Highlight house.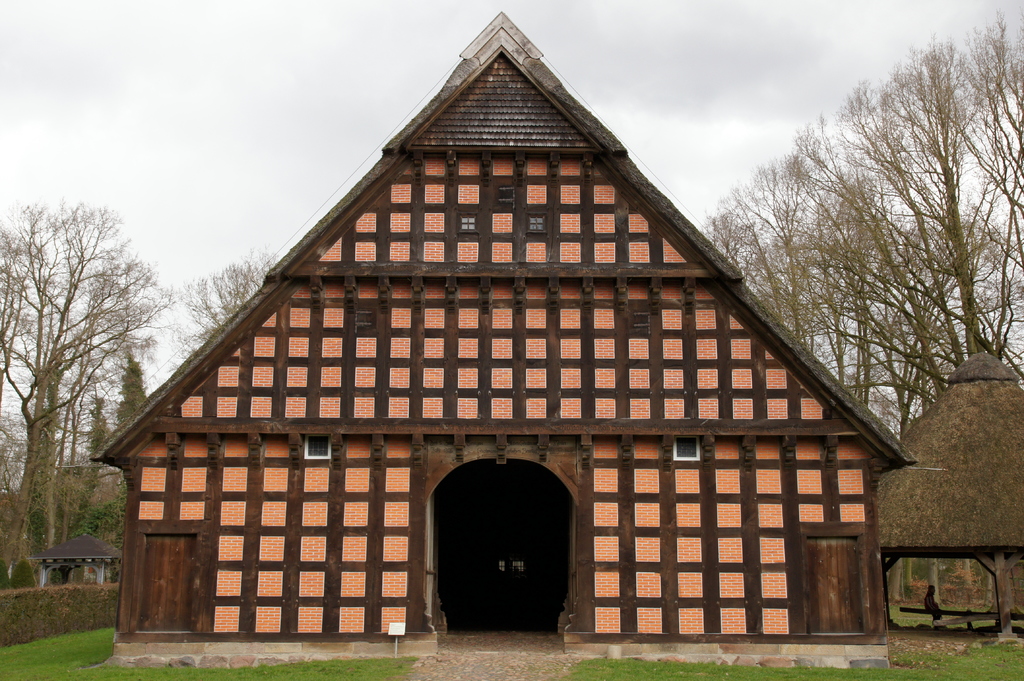
Highlighted region: l=853, t=315, r=1019, b=640.
